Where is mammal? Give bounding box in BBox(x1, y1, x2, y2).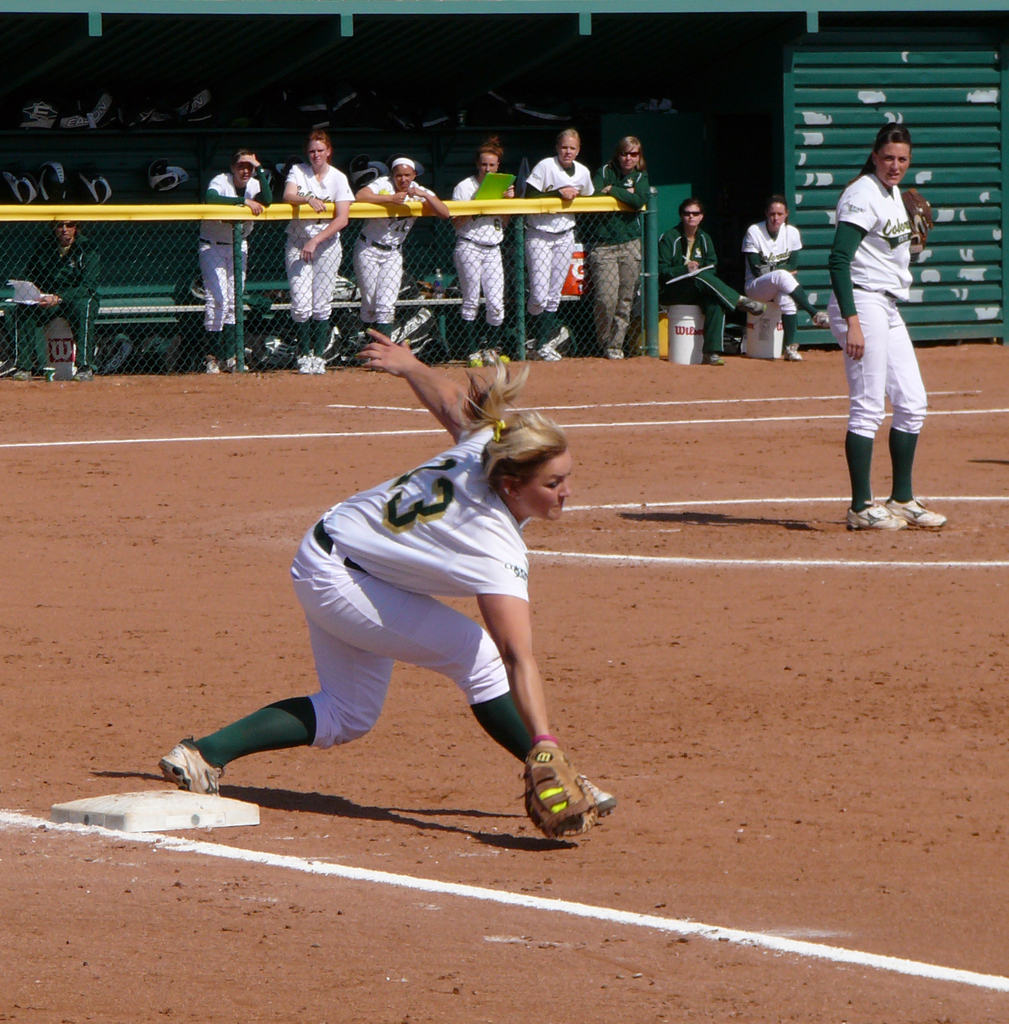
BBox(595, 137, 652, 358).
